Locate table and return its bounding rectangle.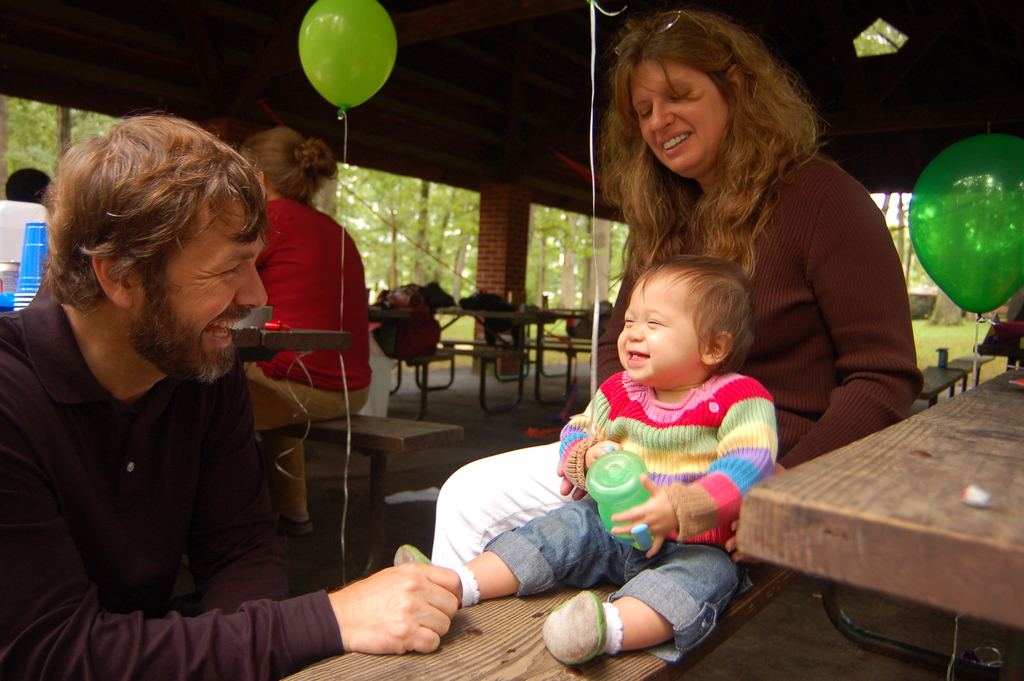
Rect(733, 366, 1023, 678).
